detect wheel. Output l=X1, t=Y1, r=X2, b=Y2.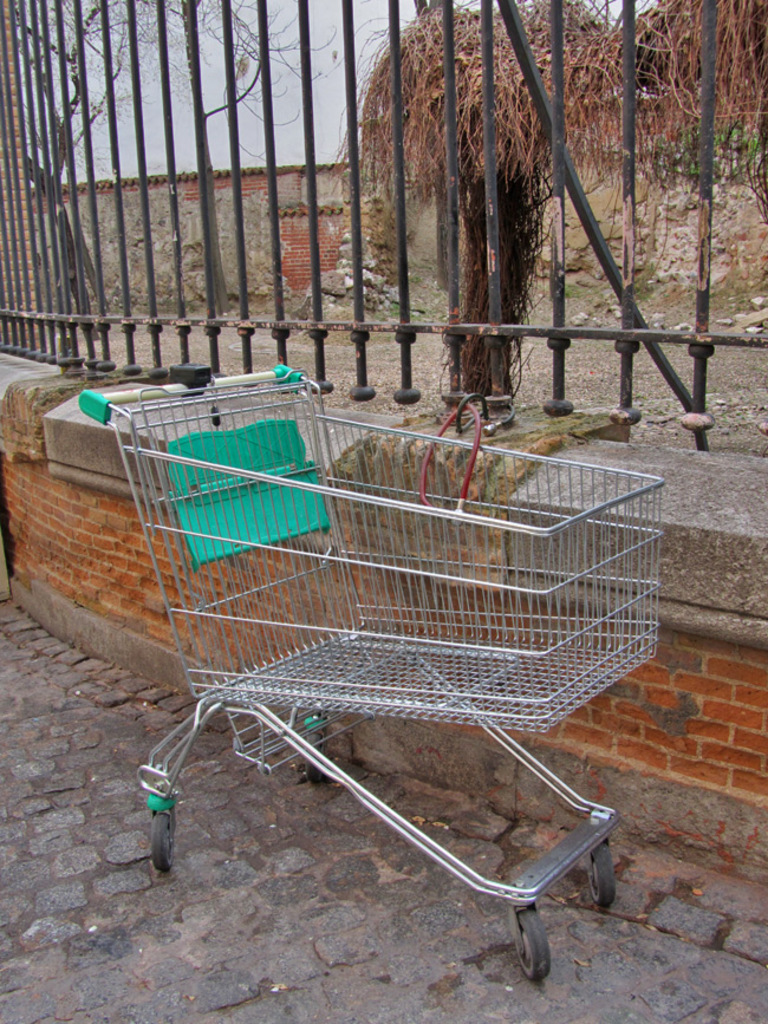
l=518, t=904, r=551, b=973.
